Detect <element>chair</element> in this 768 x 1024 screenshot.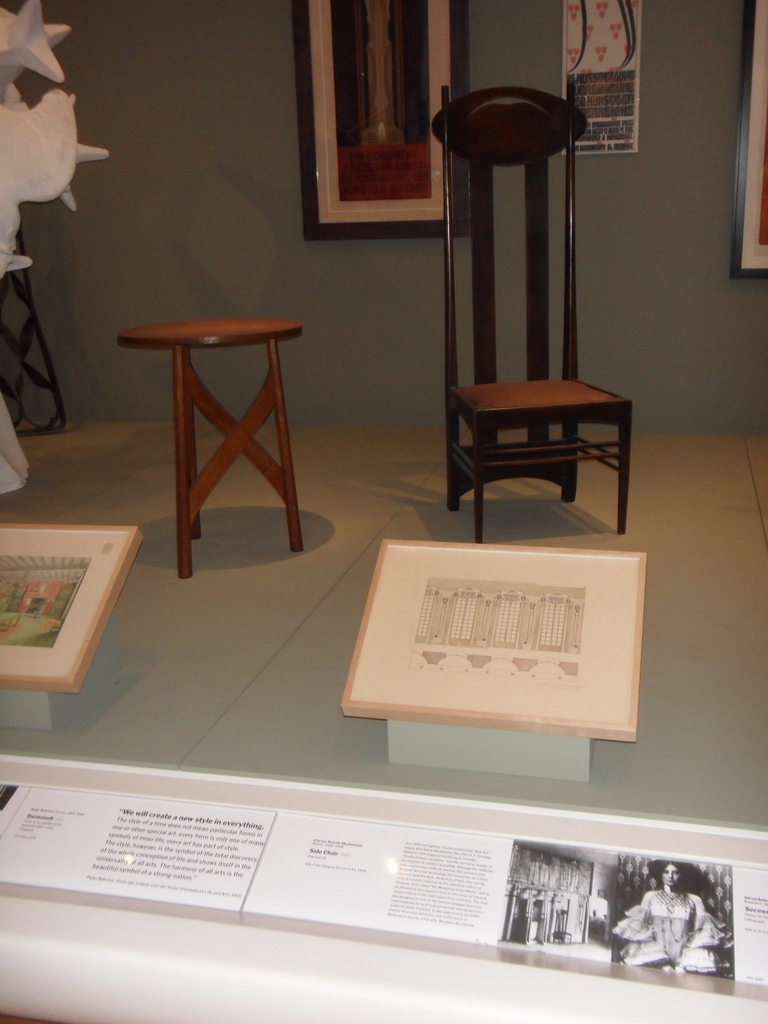
Detection: left=413, top=38, right=631, bottom=514.
